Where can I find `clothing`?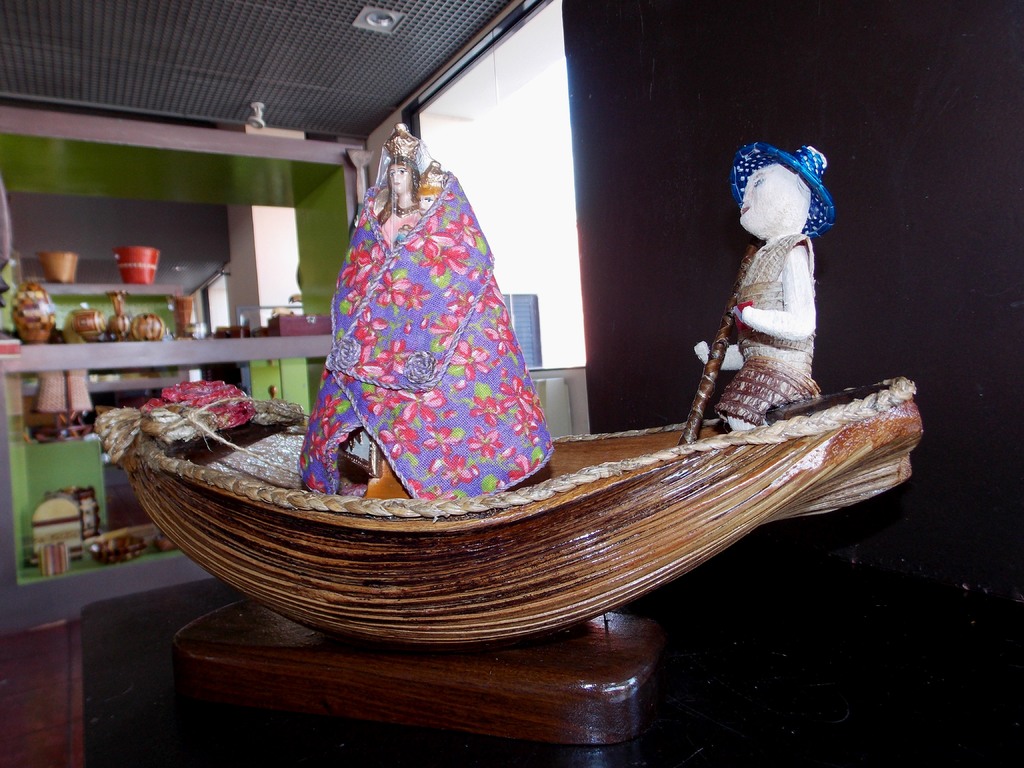
You can find it at left=710, top=232, right=814, bottom=426.
